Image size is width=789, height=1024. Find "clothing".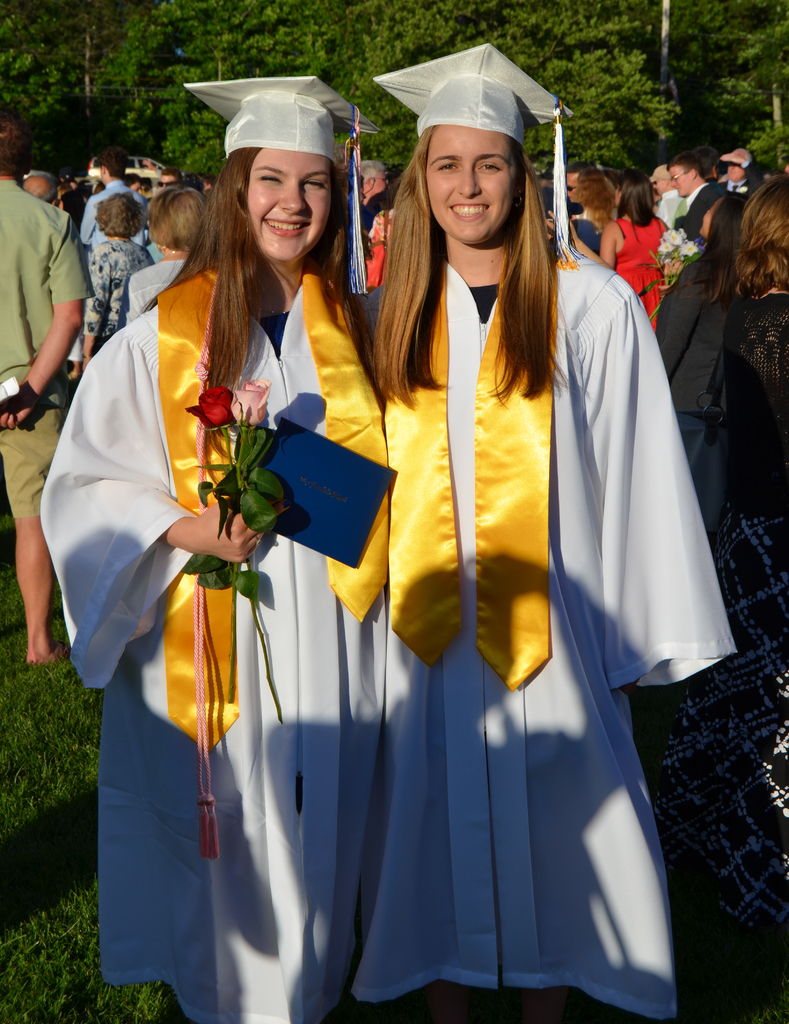
crop(671, 182, 722, 239).
